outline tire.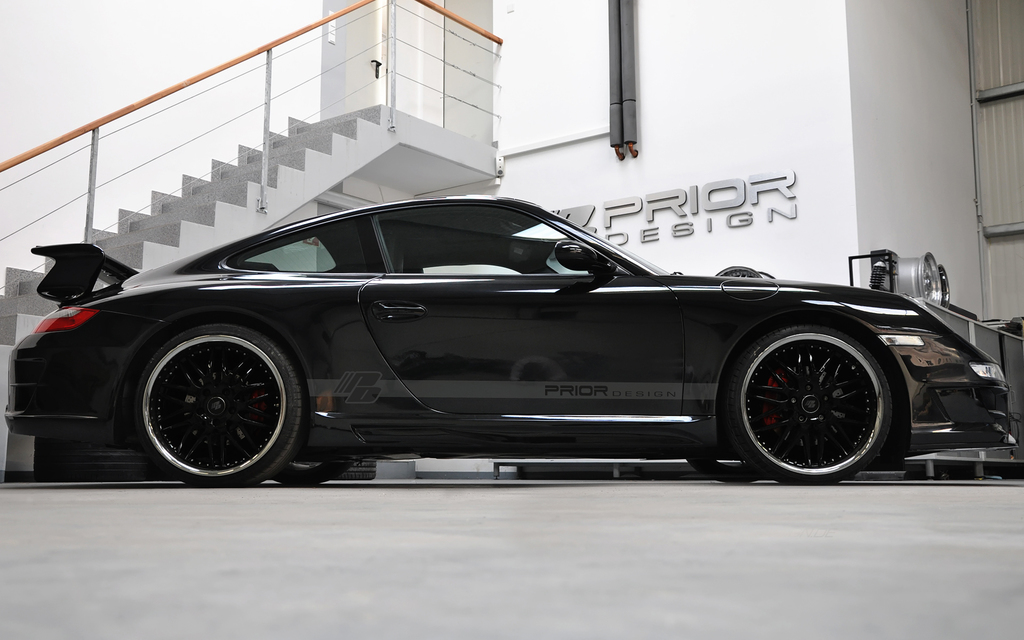
Outline: pyautogui.locateOnScreen(272, 460, 351, 488).
